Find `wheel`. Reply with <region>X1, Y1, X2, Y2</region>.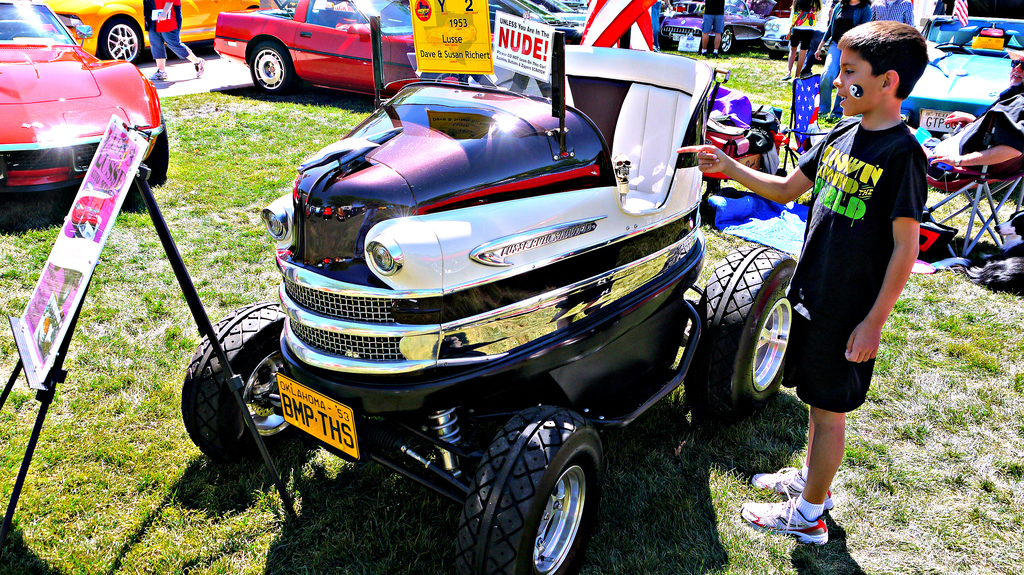
<region>97, 15, 140, 63</region>.
